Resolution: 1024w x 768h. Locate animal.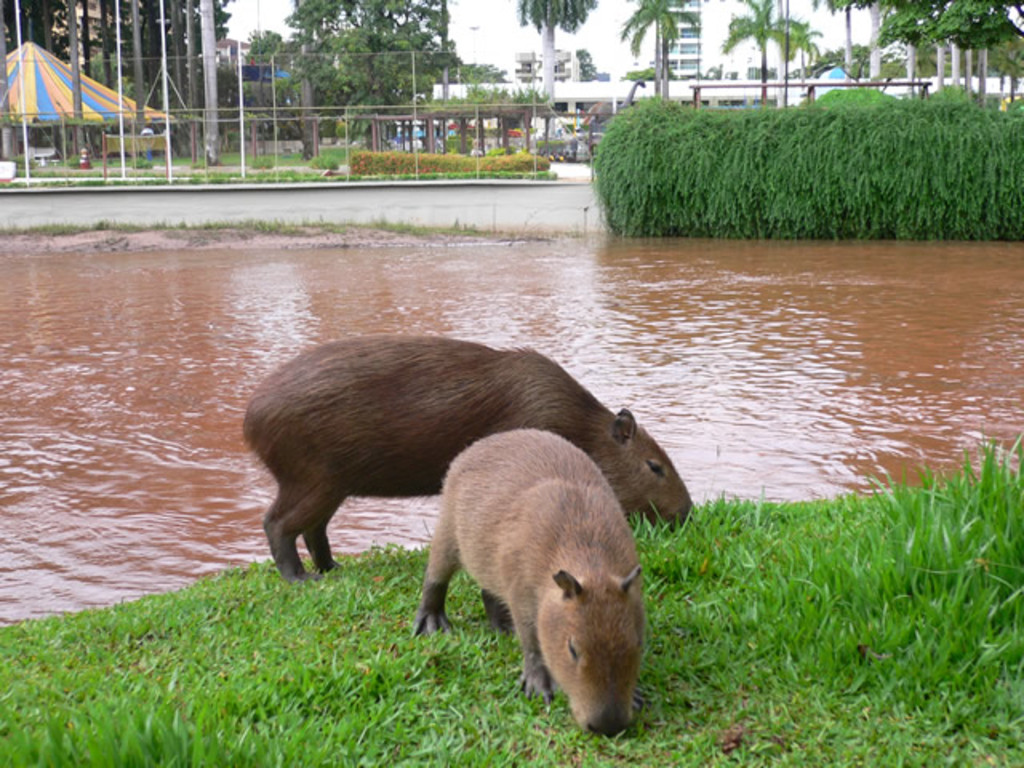
234:333:698:582.
